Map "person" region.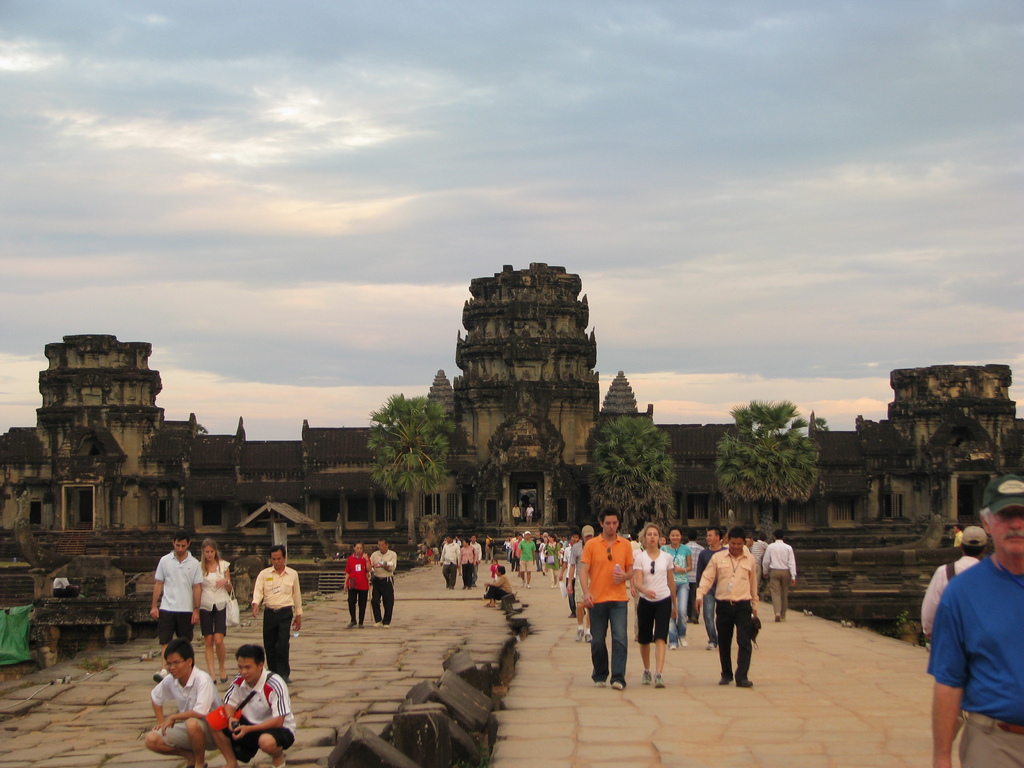
Mapped to select_region(520, 529, 530, 582).
